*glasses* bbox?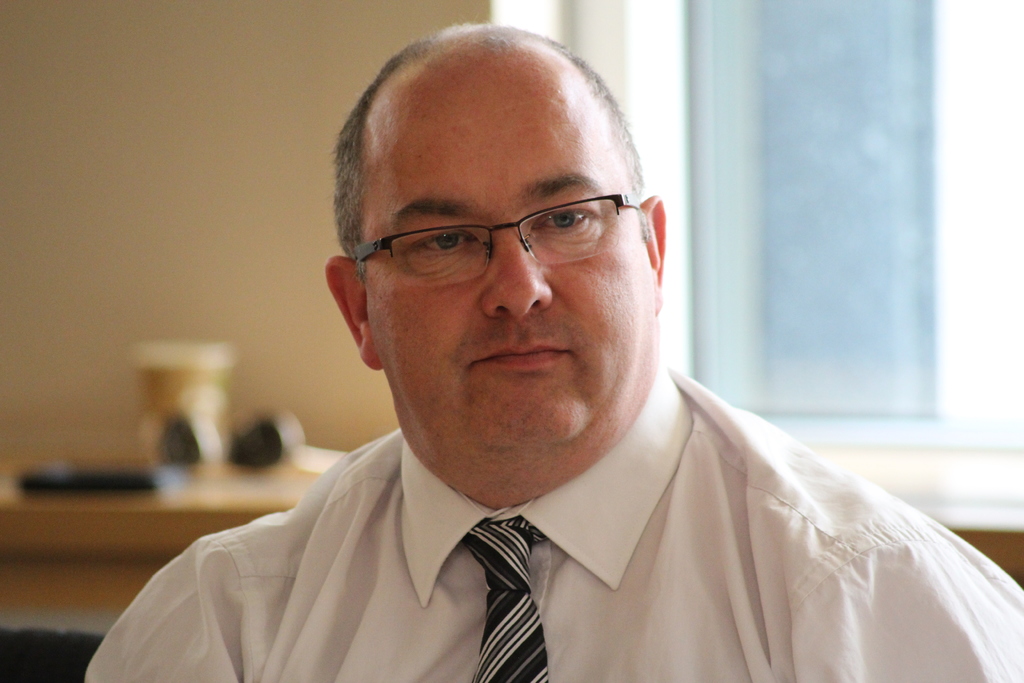
348:173:658:283
